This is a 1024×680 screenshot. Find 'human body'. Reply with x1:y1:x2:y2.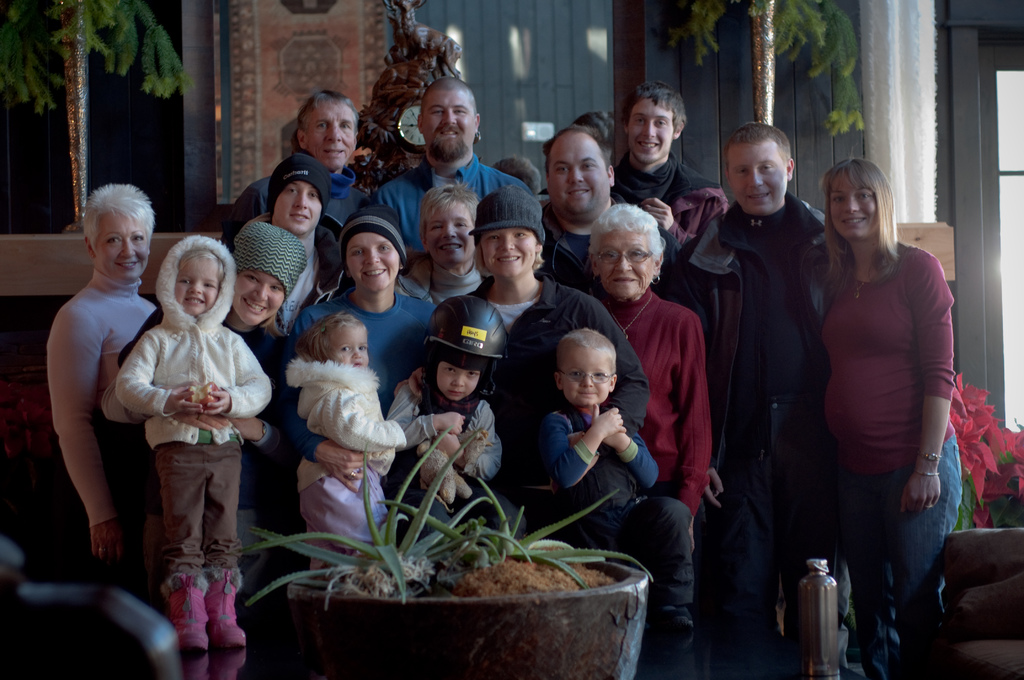
47:179:152:589.
